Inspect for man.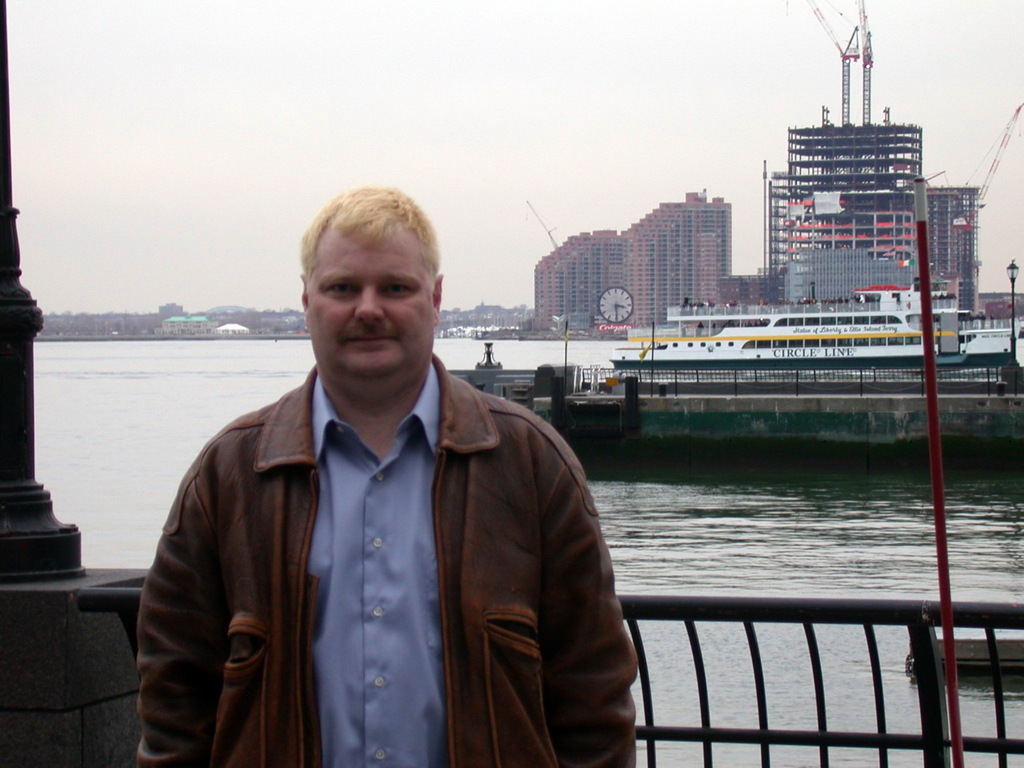
Inspection: [150,204,605,767].
